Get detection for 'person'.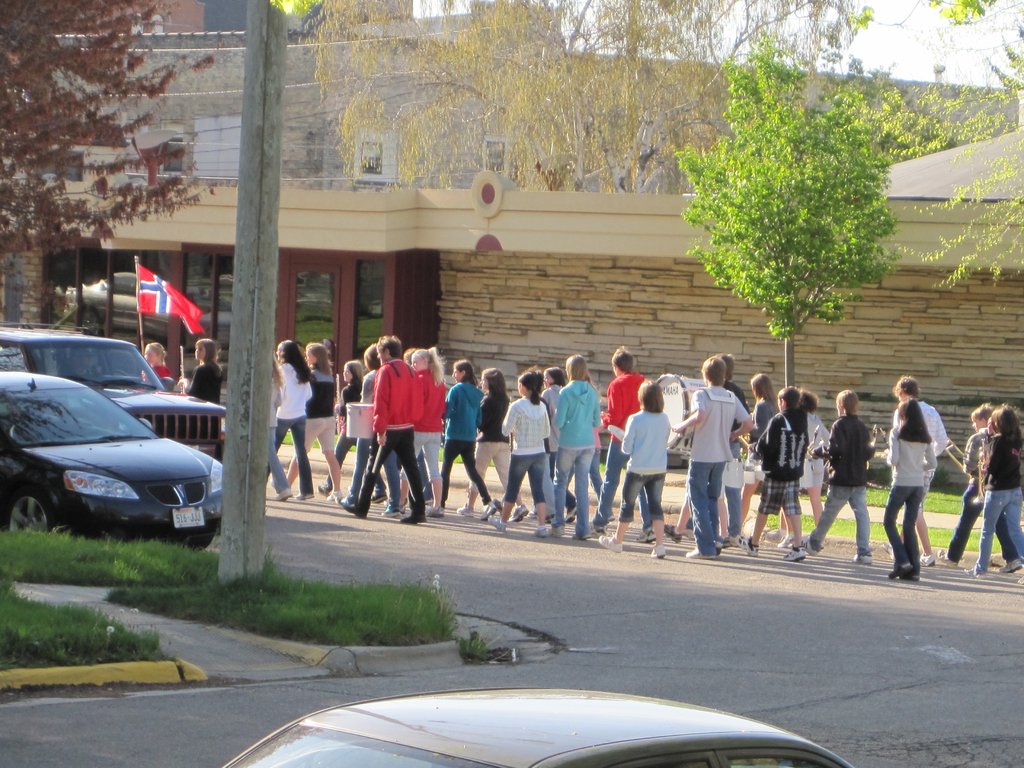
Detection: region(666, 352, 755, 557).
